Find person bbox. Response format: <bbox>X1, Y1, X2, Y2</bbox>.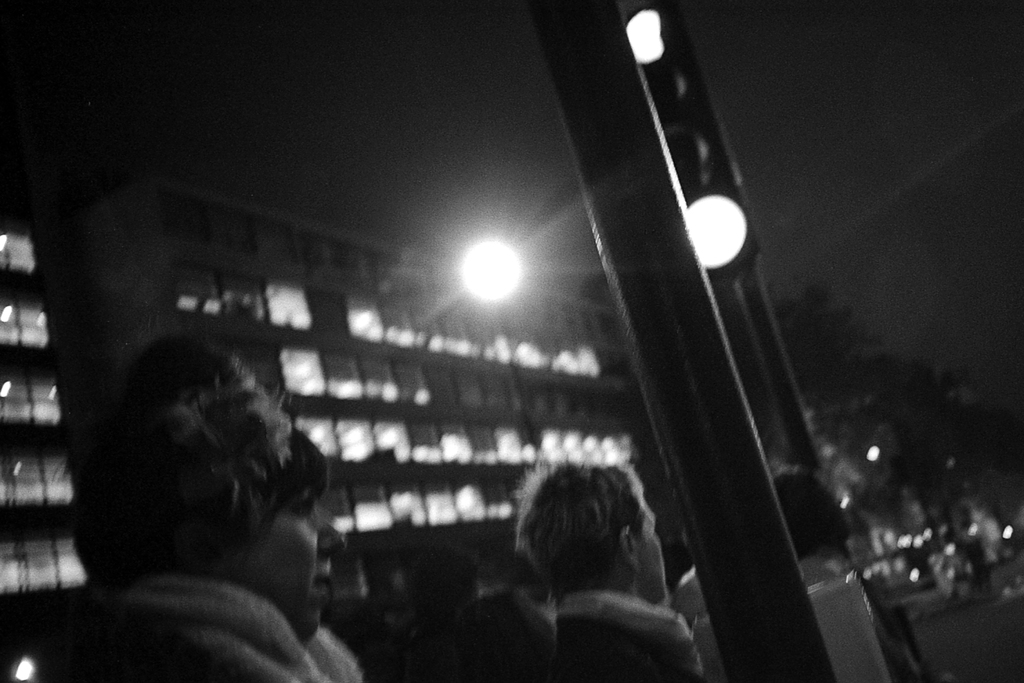
<bbox>493, 446, 720, 673</bbox>.
